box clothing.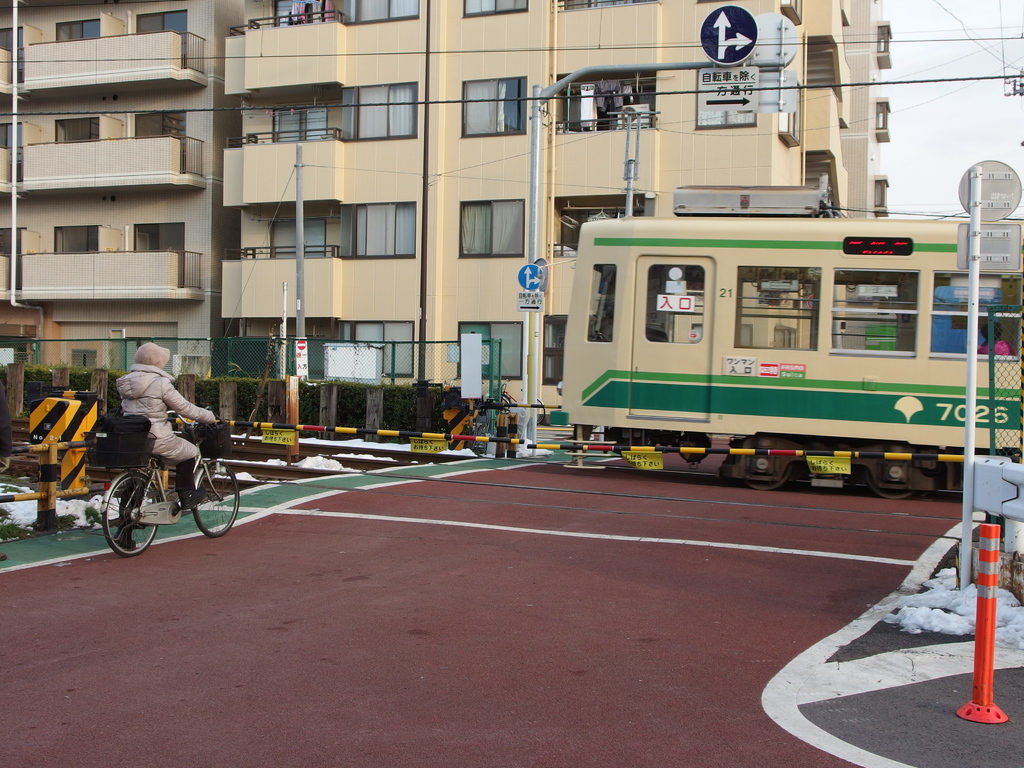
(left=975, top=339, right=1018, bottom=357).
